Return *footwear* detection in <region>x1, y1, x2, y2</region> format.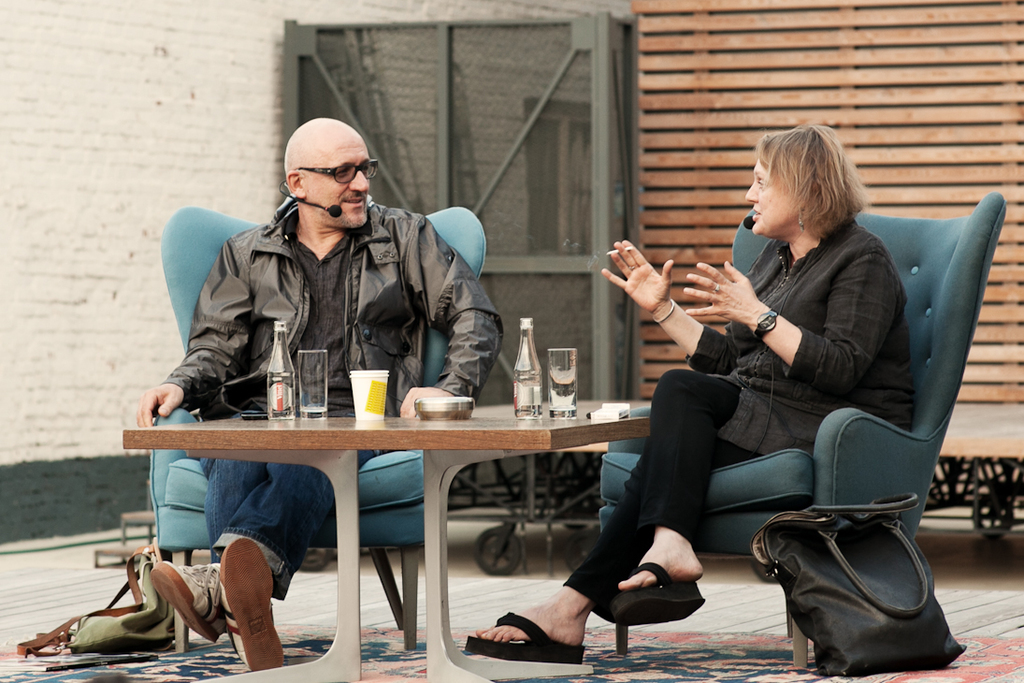
<region>149, 558, 224, 640</region>.
